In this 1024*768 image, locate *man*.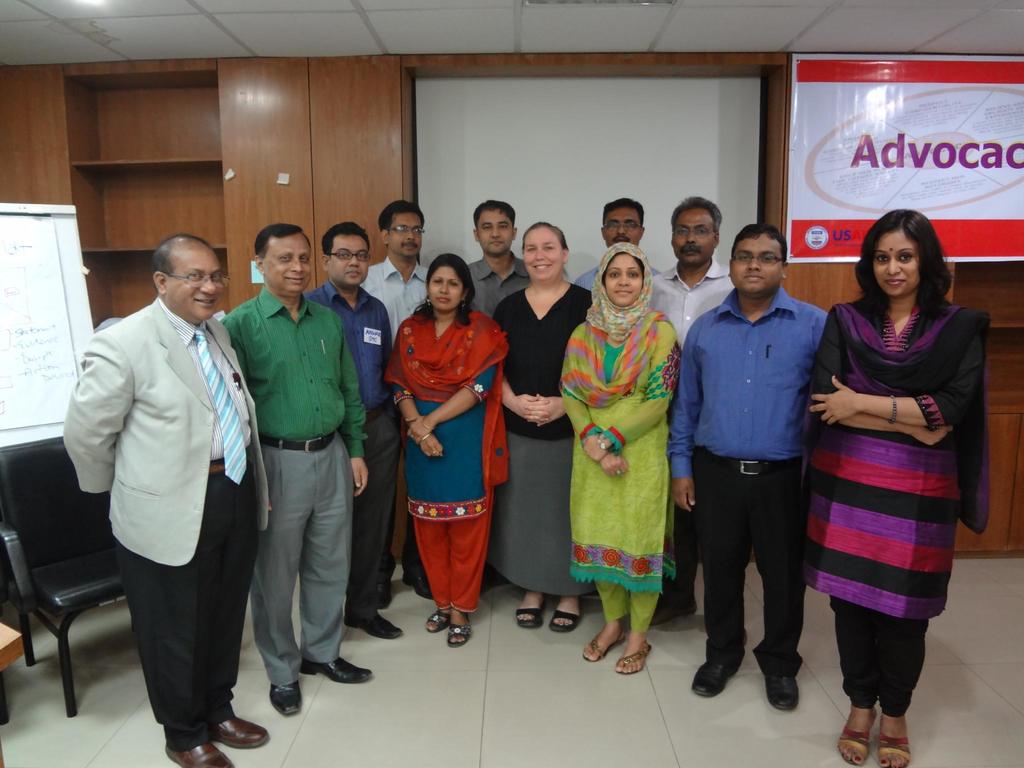
Bounding box: {"left": 664, "top": 223, "right": 835, "bottom": 710}.
